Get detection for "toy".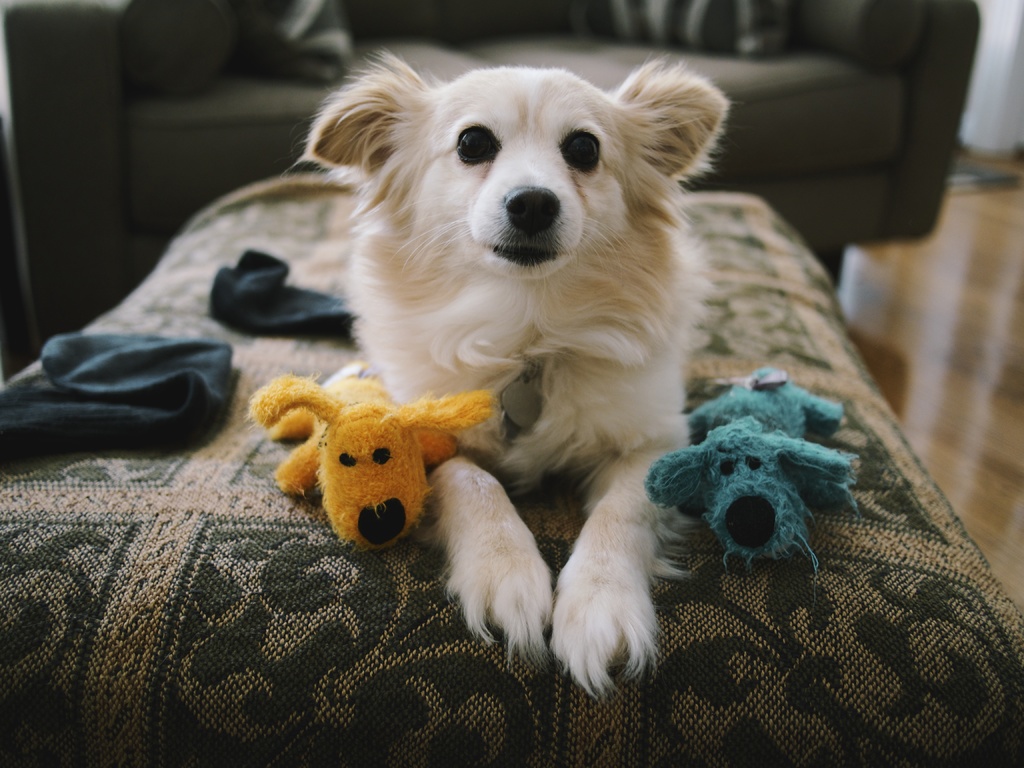
Detection: region(253, 369, 500, 568).
